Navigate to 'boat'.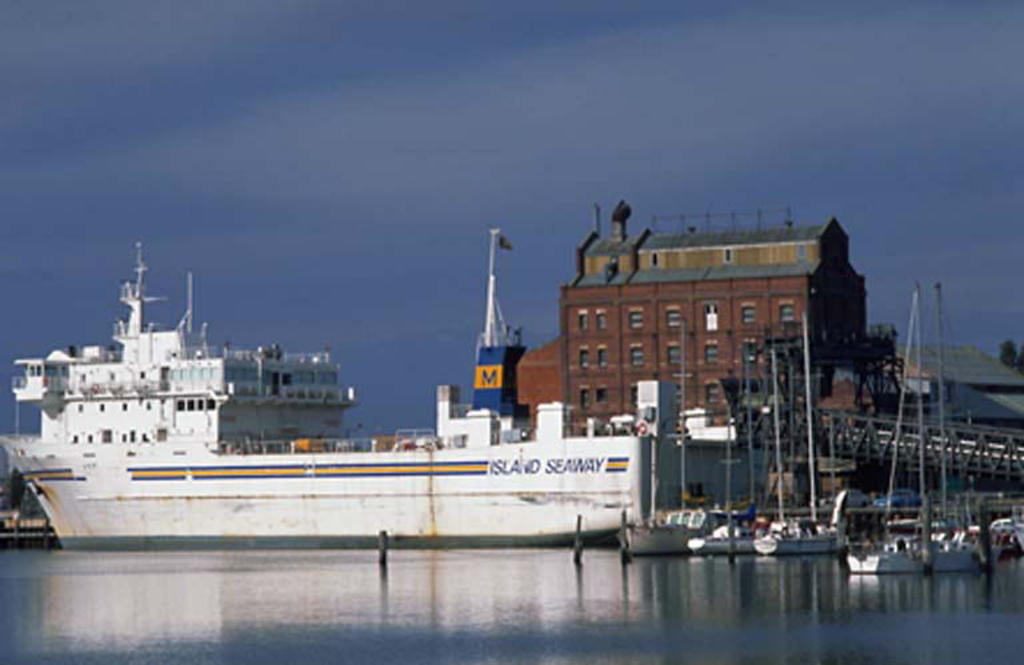
Navigation target: <box>940,287,1005,566</box>.
